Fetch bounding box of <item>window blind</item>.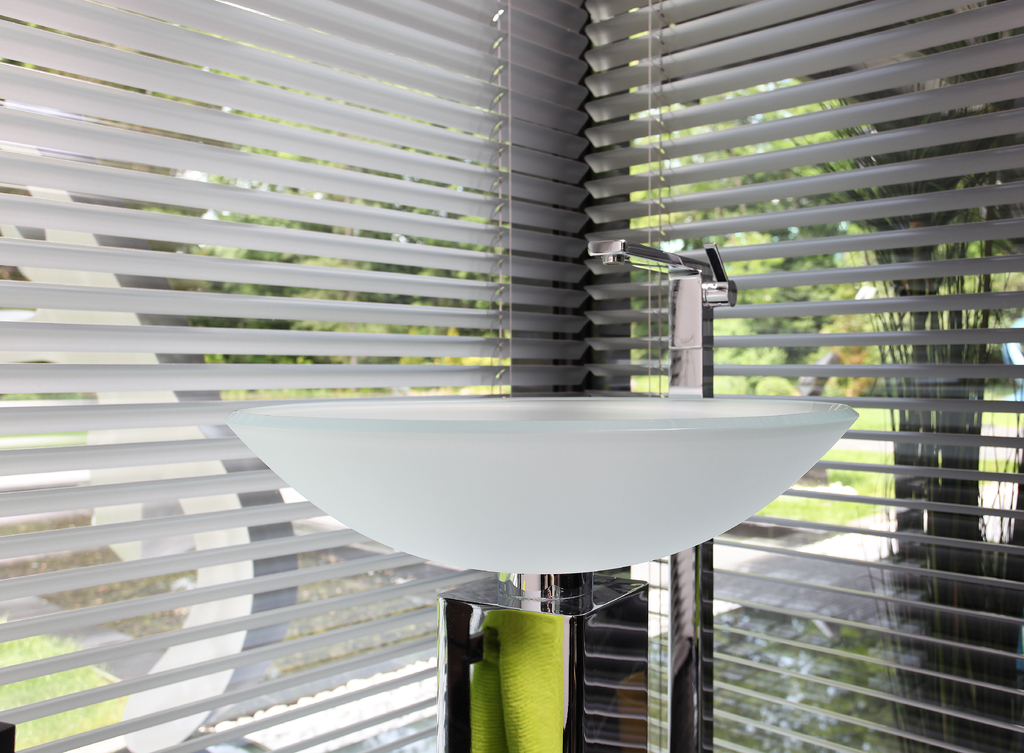
Bbox: <region>0, 0, 588, 752</region>.
